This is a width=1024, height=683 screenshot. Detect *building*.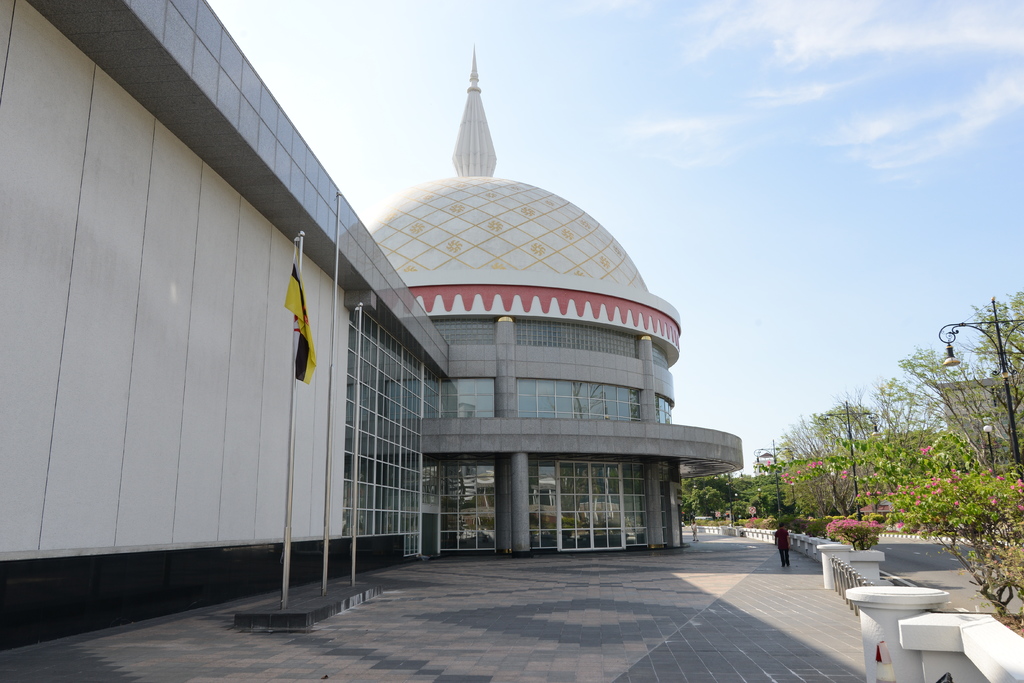
left=0, top=0, right=745, bottom=656.
